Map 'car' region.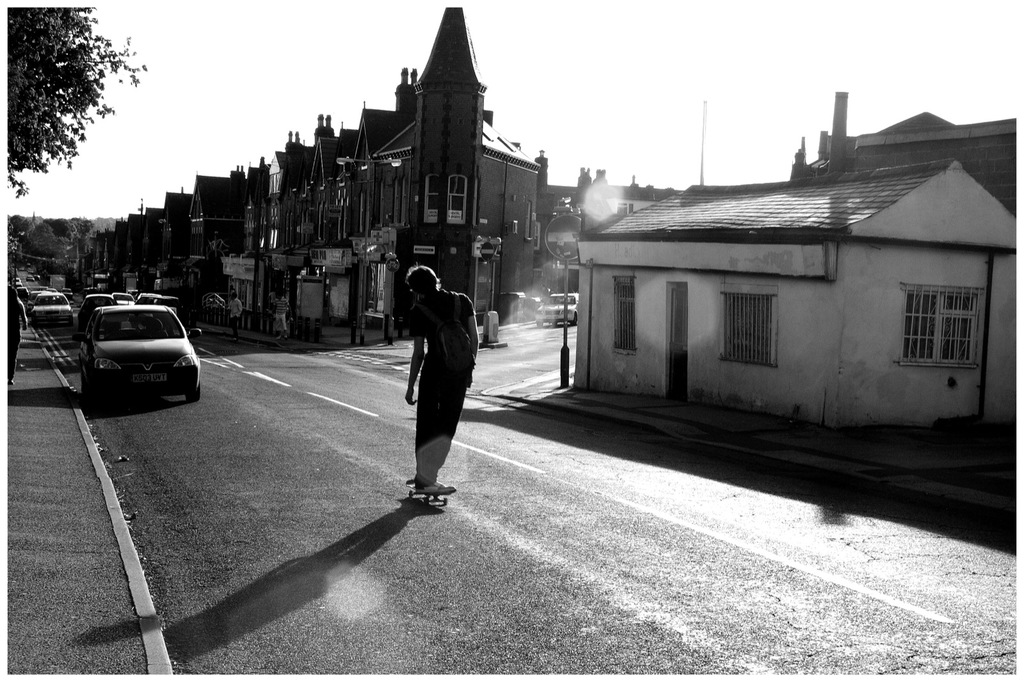
Mapped to 534:289:580:325.
